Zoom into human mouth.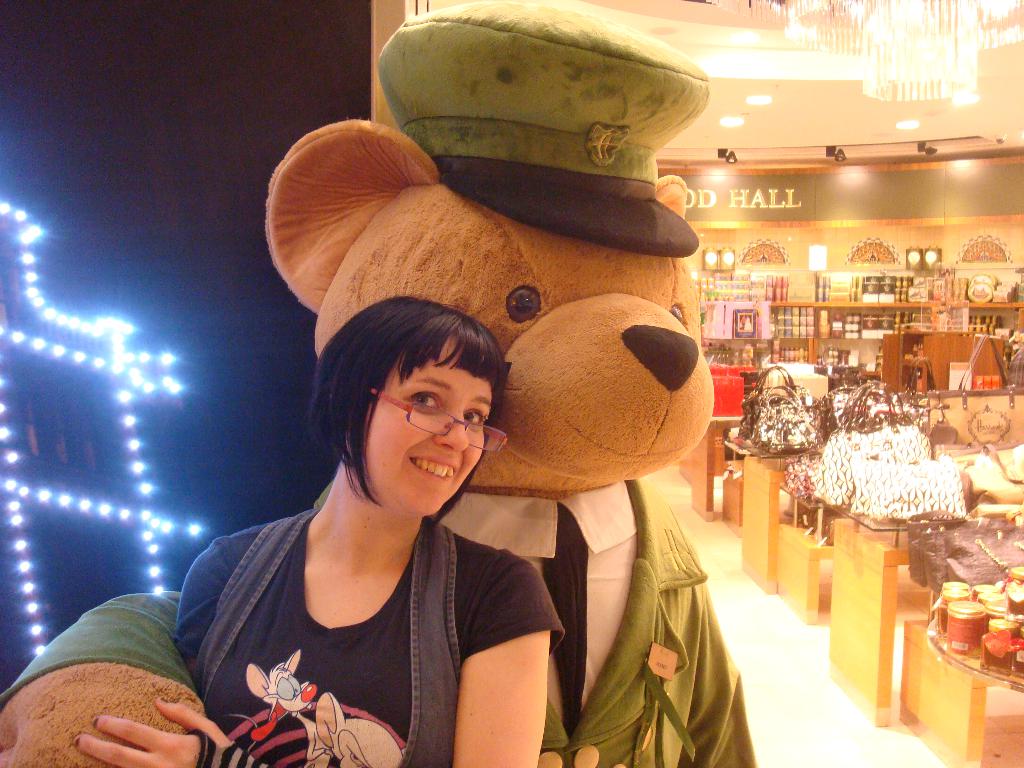
Zoom target: 406, 448, 459, 481.
